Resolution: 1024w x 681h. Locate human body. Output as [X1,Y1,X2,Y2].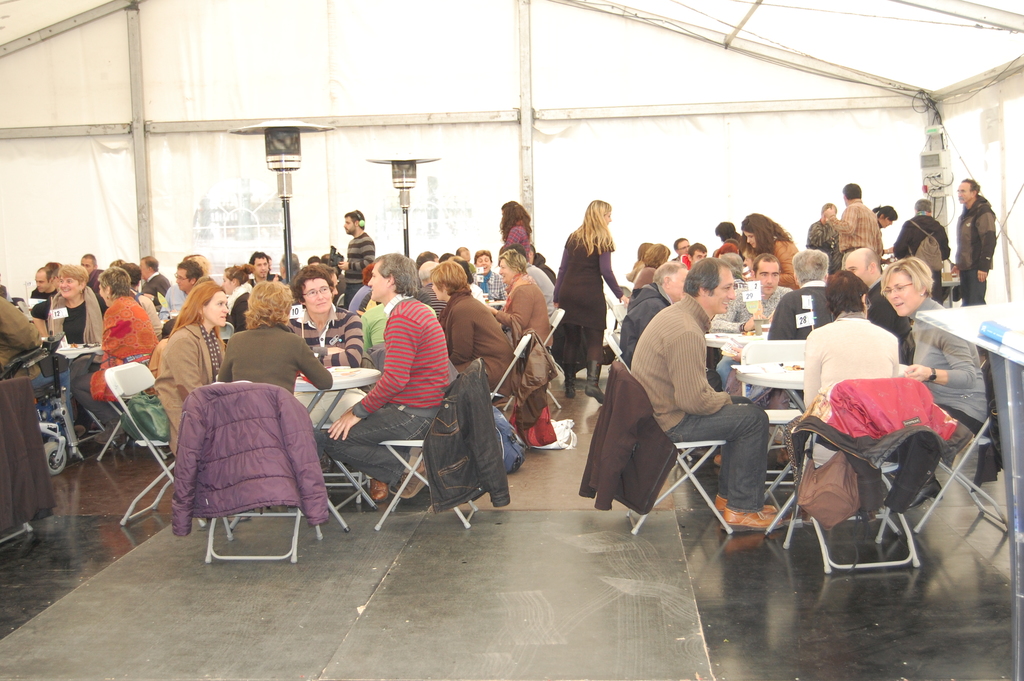
[737,213,797,286].
